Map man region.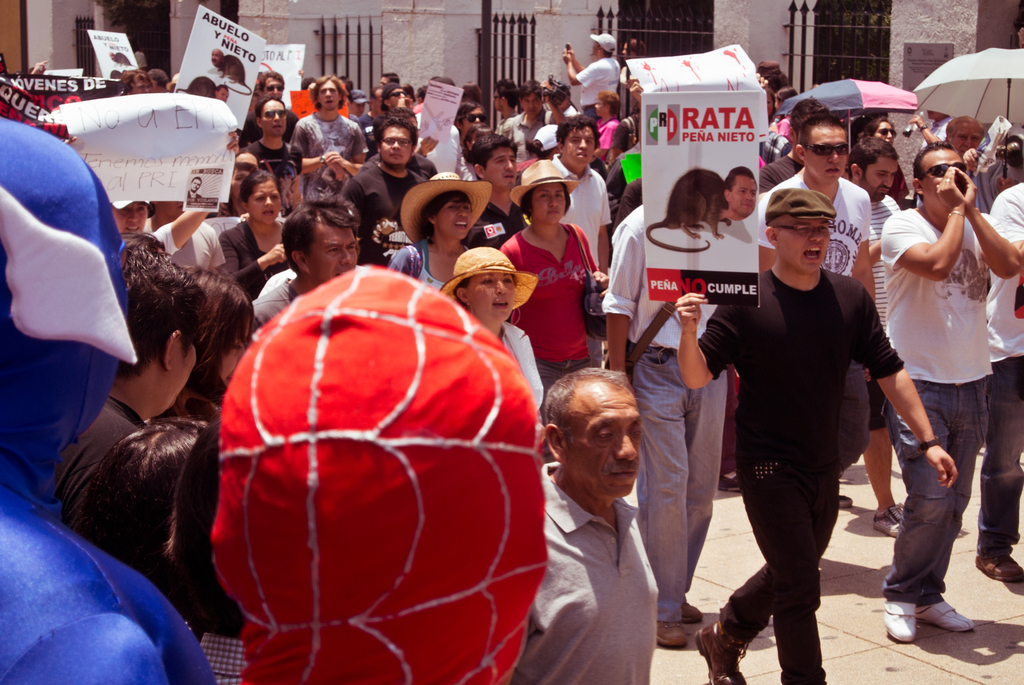
Mapped to 464:134:530:246.
